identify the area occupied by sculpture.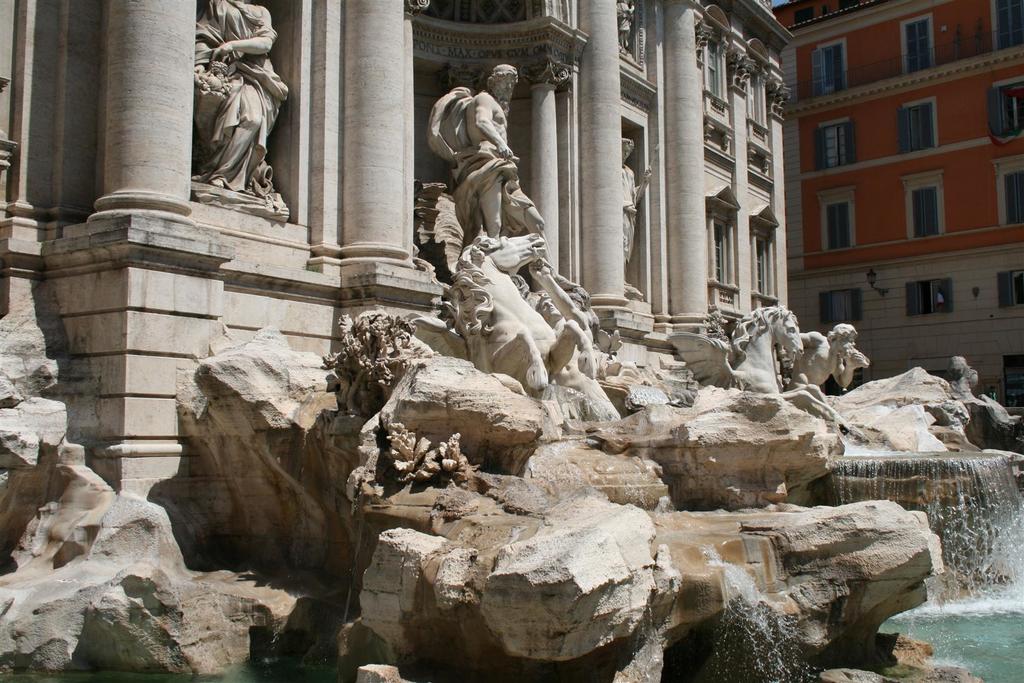
Area: {"x1": 794, "y1": 323, "x2": 872, "y2": 428}.
